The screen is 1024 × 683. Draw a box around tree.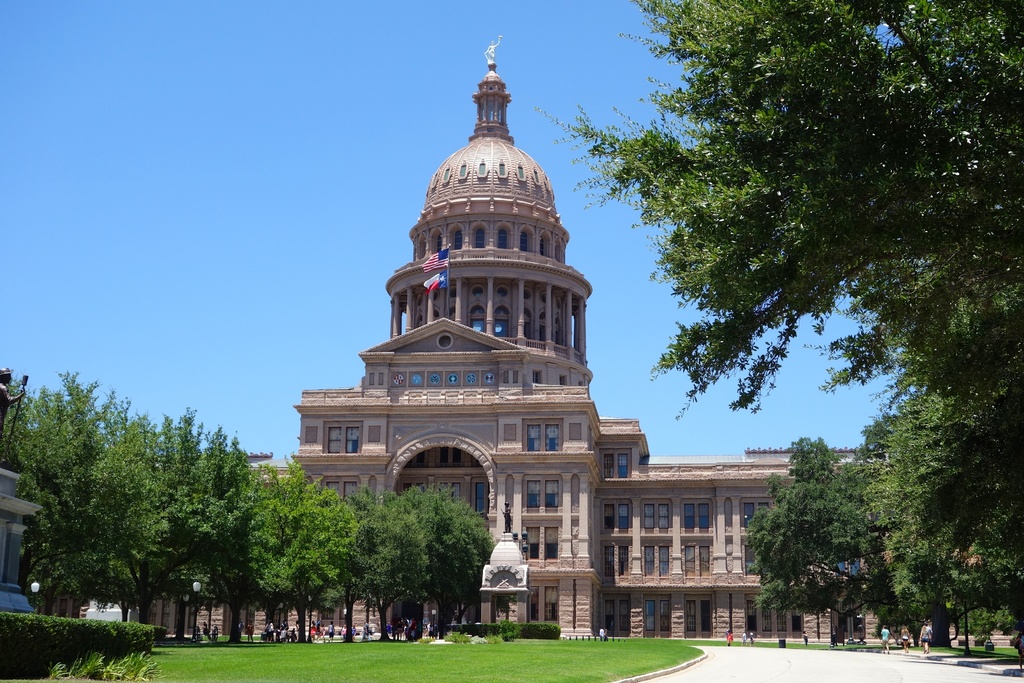
<bbox>241, 460, 355, 659</bbox>.
